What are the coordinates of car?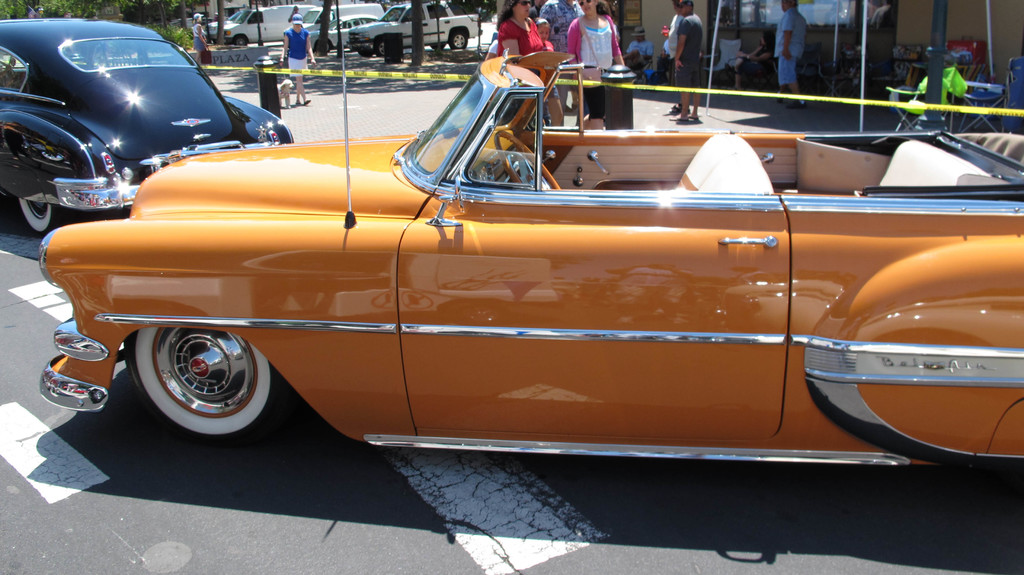
detection(348, 0, 481, 58).
